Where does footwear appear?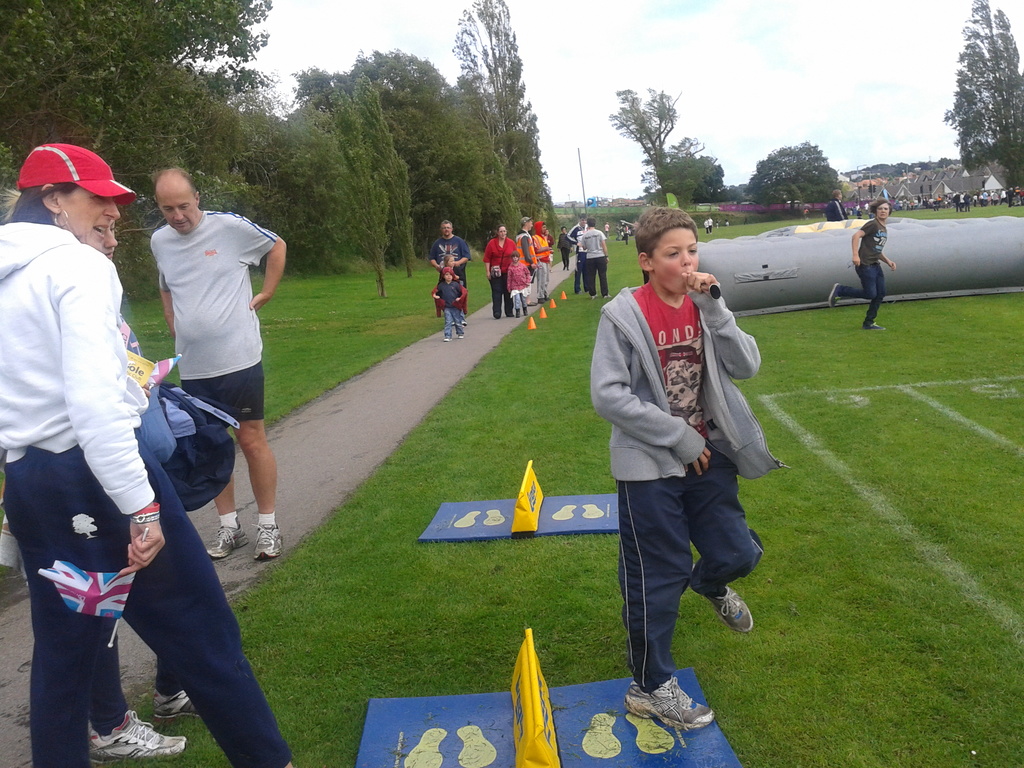
Appears at locate(82, 706, 186, 767).
